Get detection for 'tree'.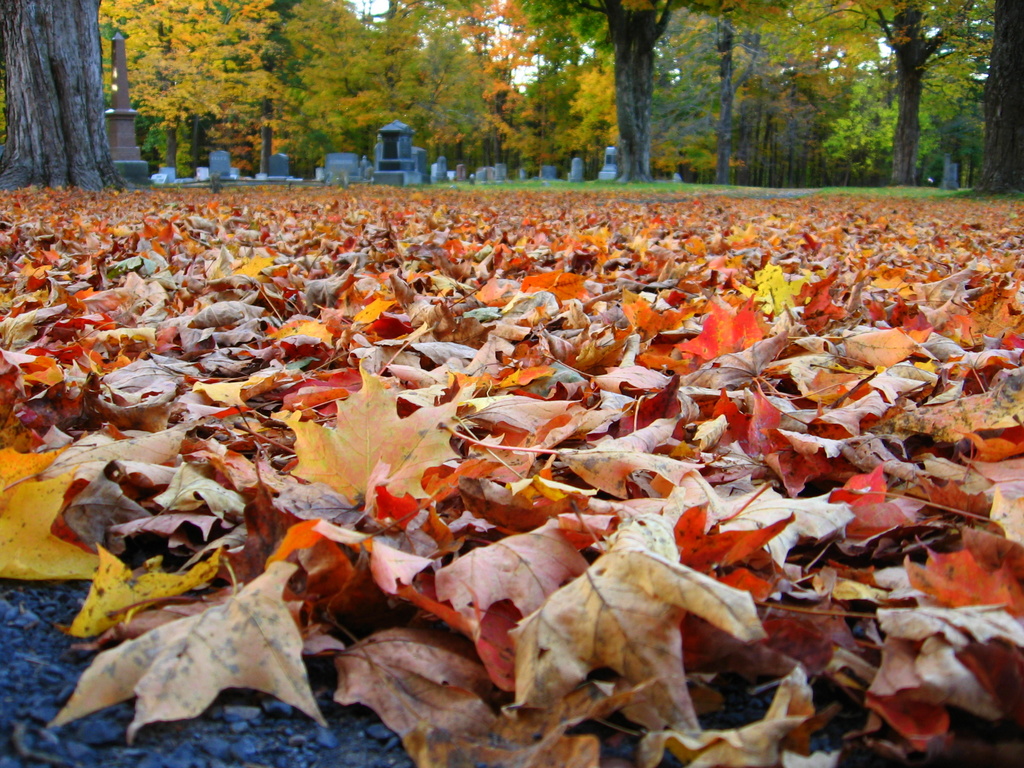
Detection: <region>2, 0, 131, 184</region>.
